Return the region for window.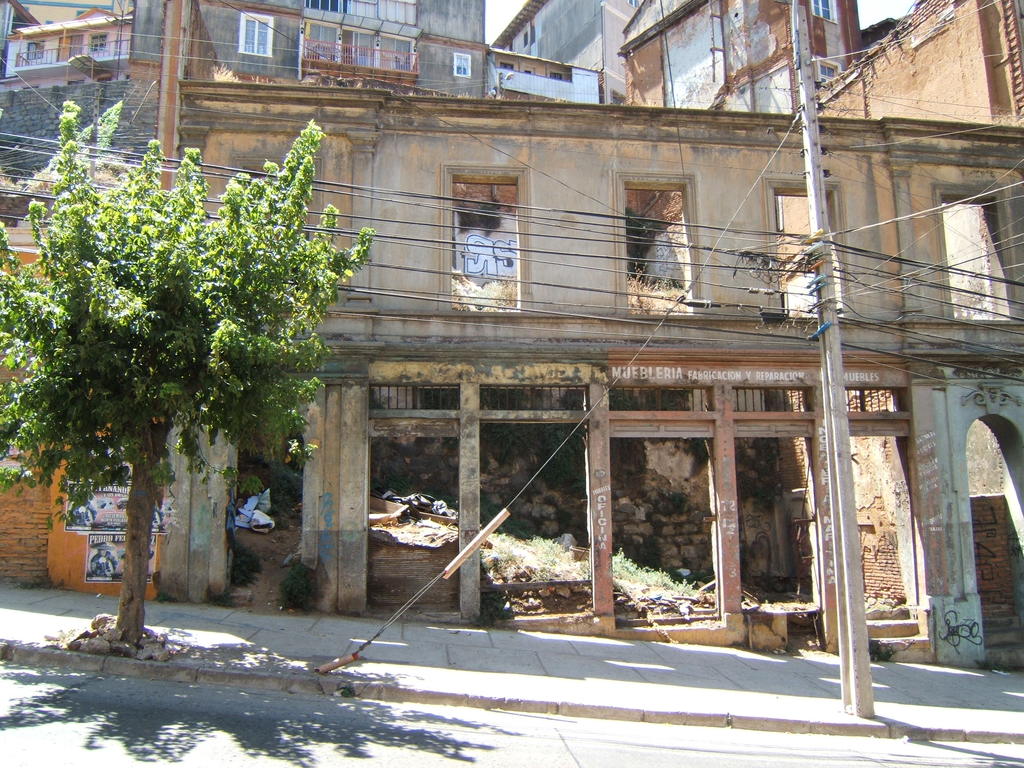
301,0,353,10.
